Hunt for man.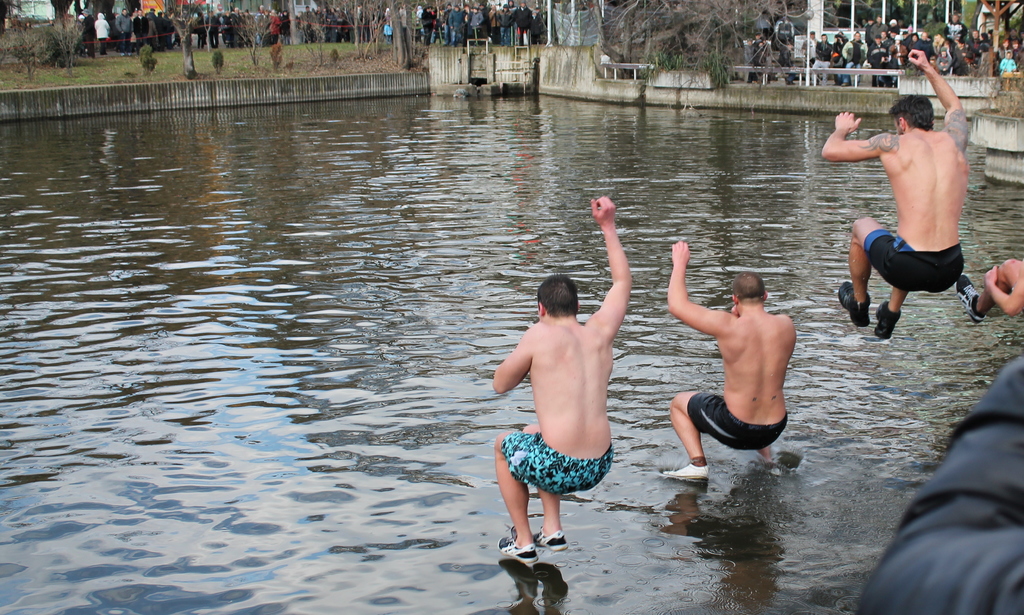
Hunted down at l=420, t=8, r=436, b=45.
